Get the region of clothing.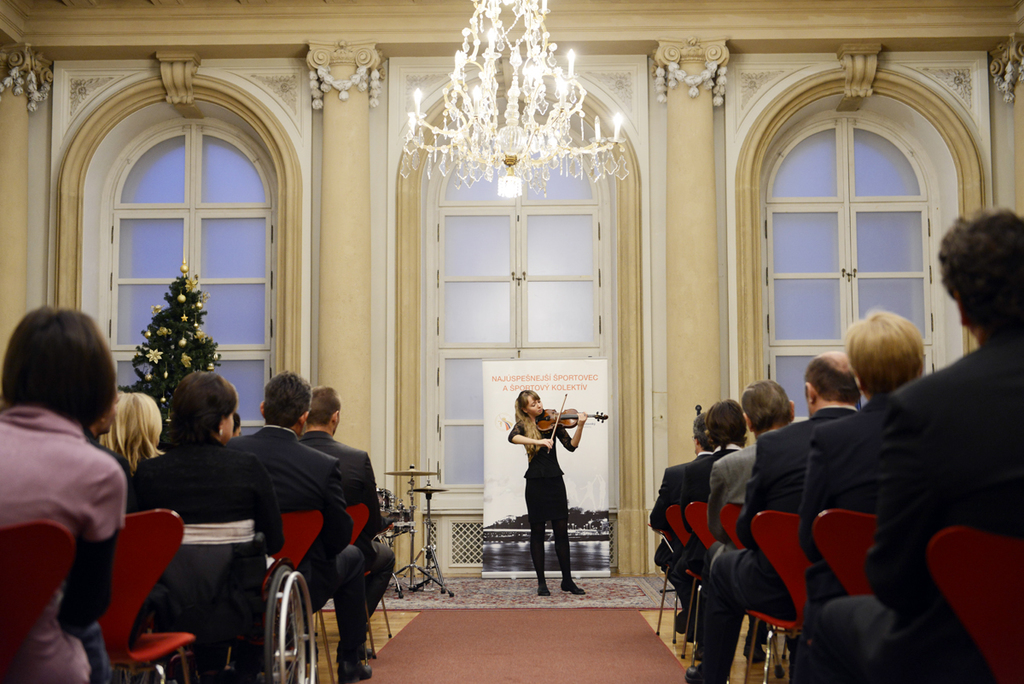
230:423:367:664.
